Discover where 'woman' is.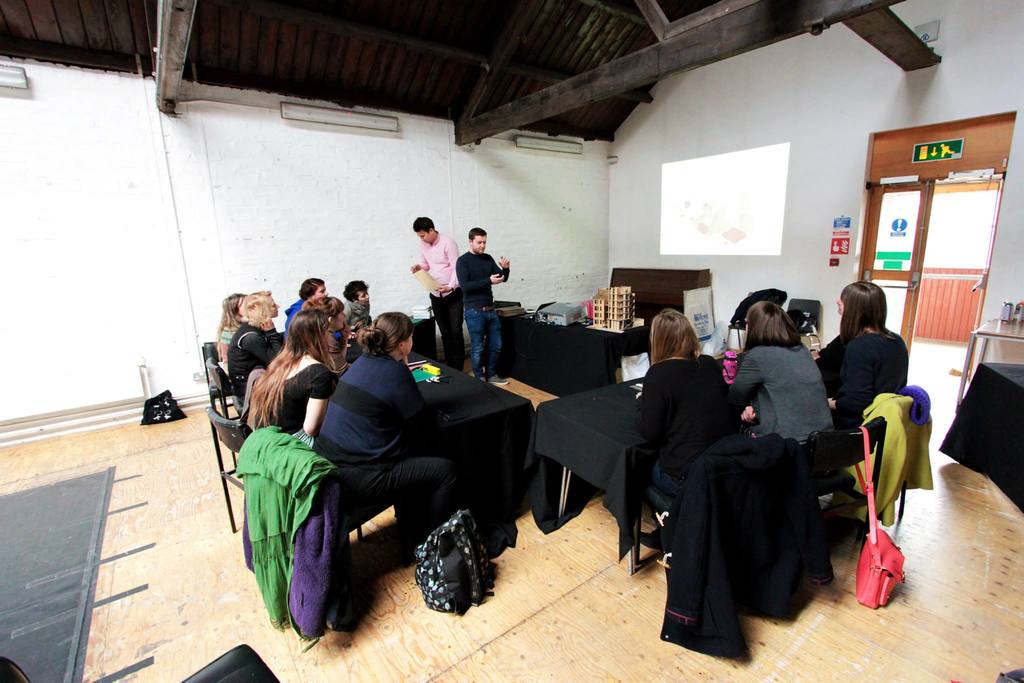
Discovered at (left=729, top=300, right=830, bottom=437).
